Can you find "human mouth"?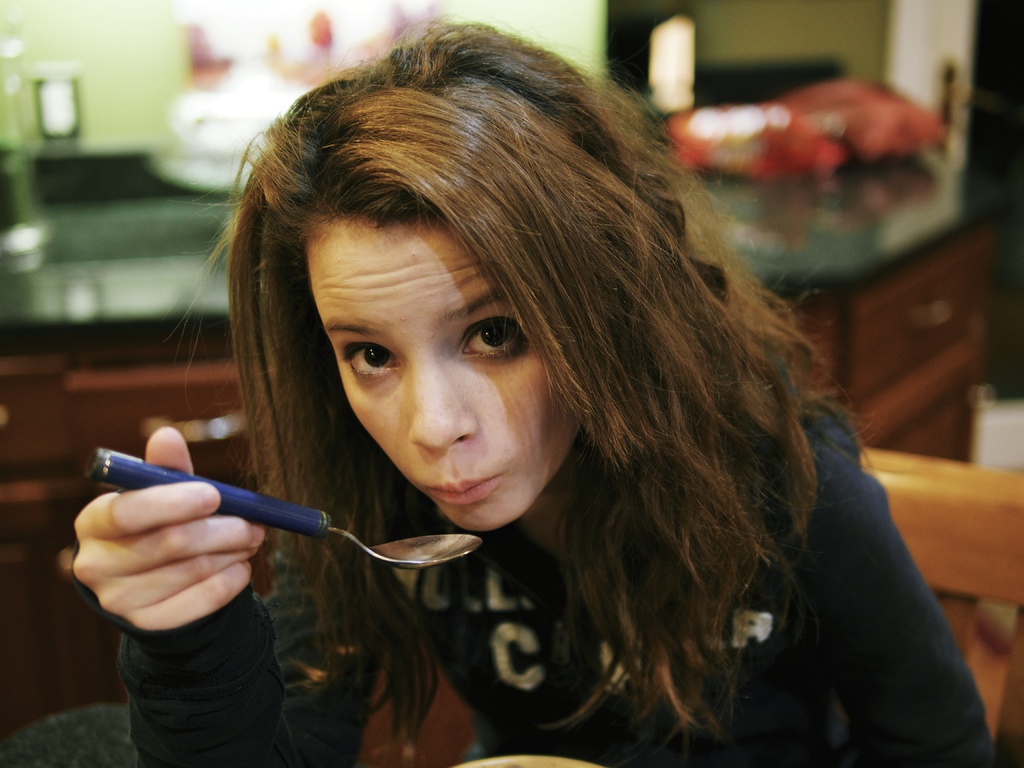
Yes, bounding box: [420, 478, 493, 500].
